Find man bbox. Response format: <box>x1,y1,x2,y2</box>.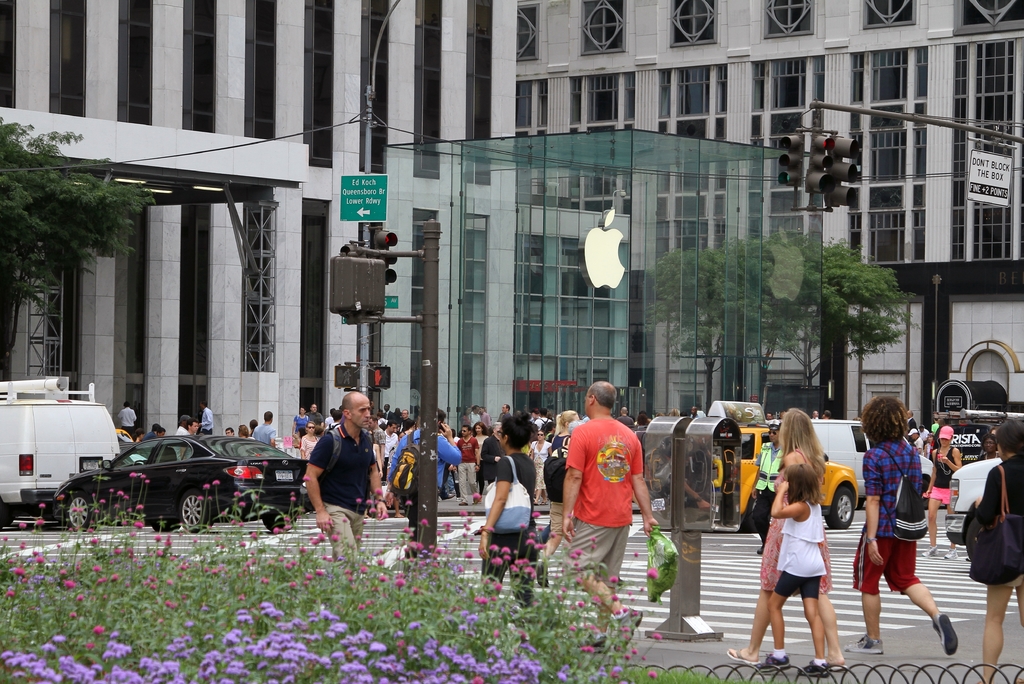
<box>116,400,145,439</box>.
